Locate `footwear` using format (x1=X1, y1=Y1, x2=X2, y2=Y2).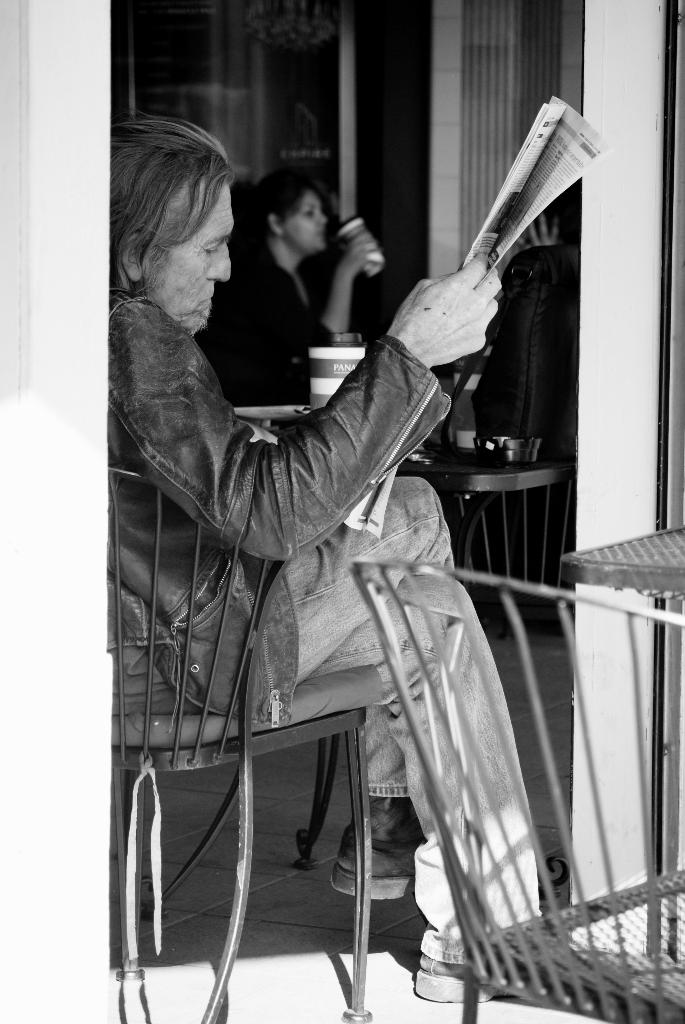
(x1=418, y1=951, x2=498, y2=1005).
